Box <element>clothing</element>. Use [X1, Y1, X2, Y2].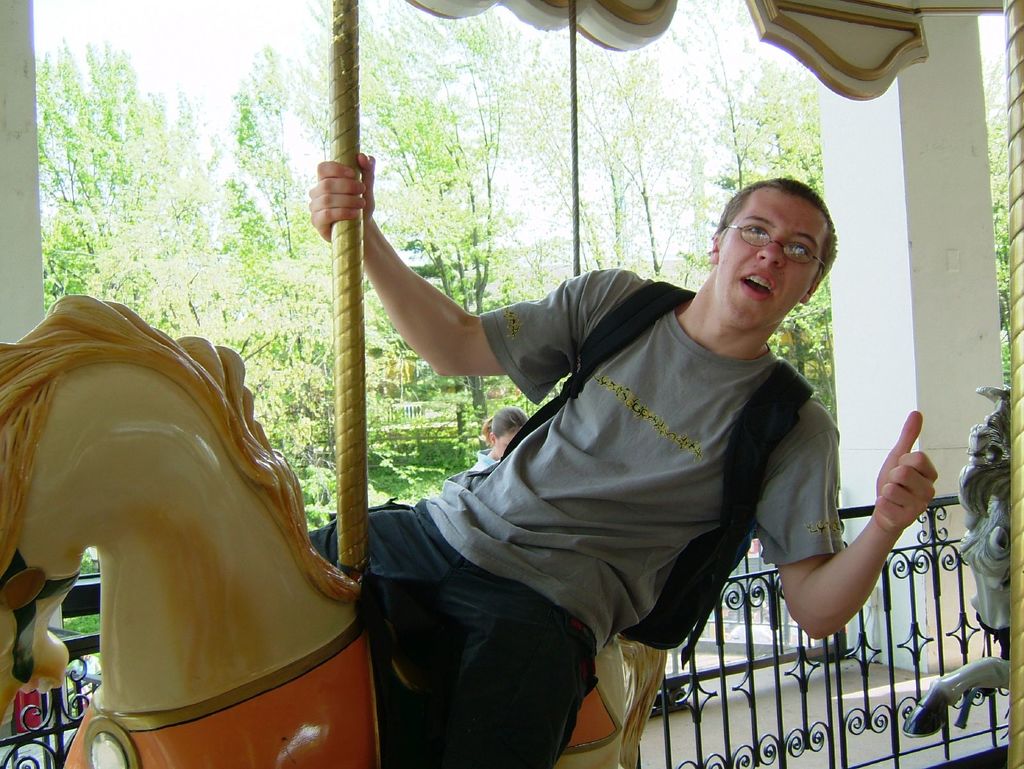
[338, 192, 892, 748].
